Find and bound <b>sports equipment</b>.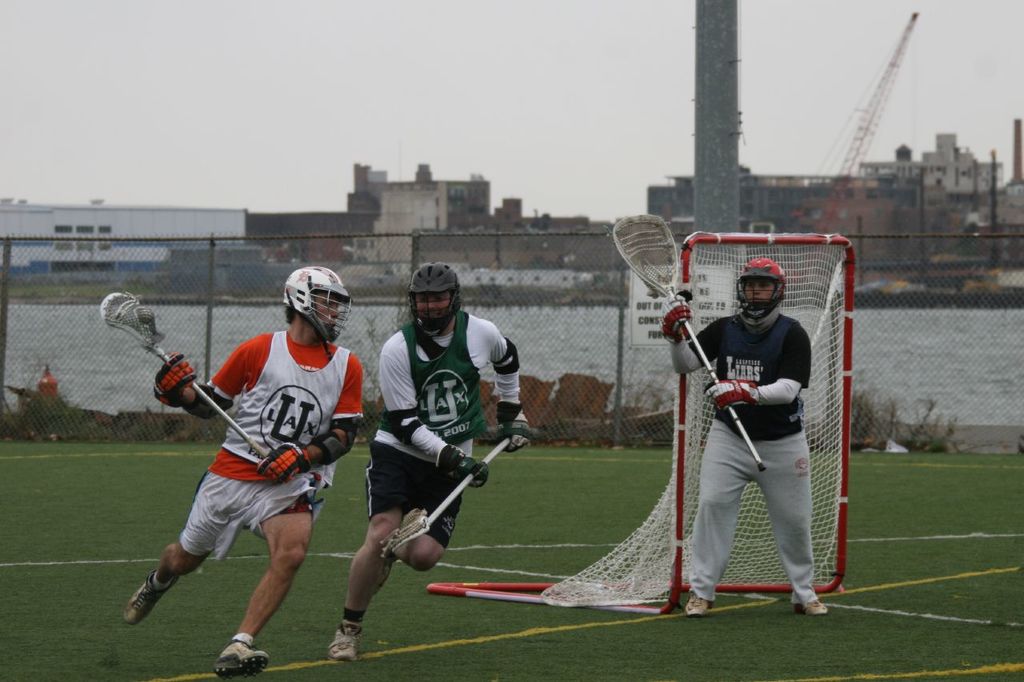
Bound: {"left": 258, "top": 440, "right": 314, "bottom": 487}.
